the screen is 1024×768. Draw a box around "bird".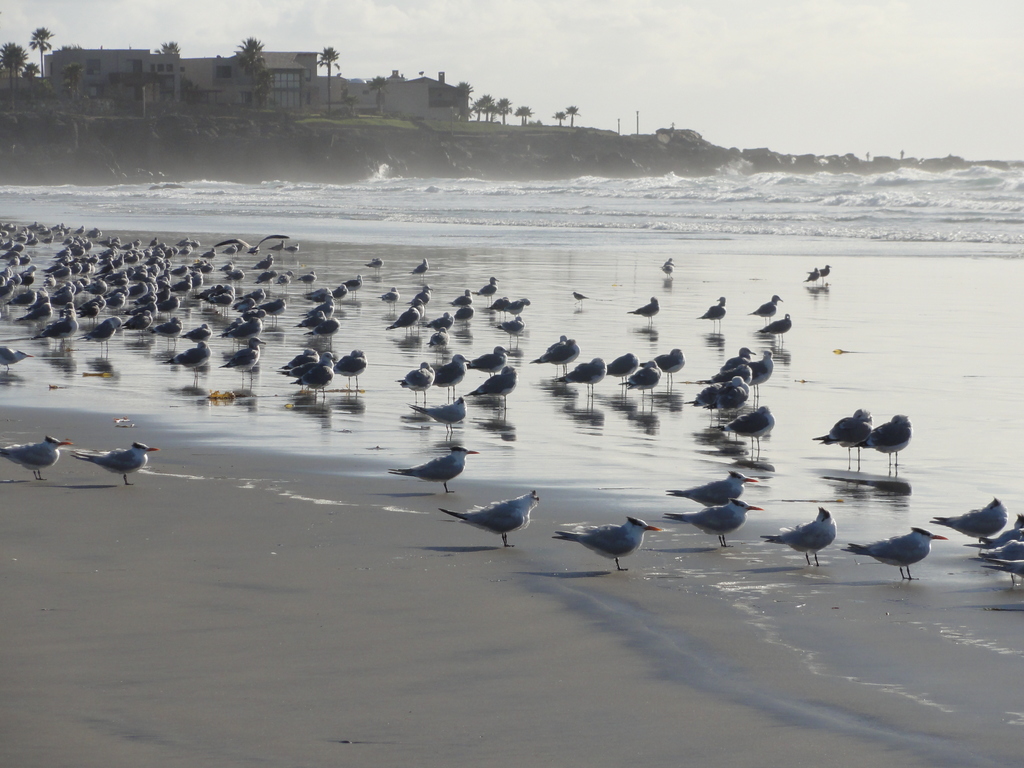
[71, 438, 161, 486].
